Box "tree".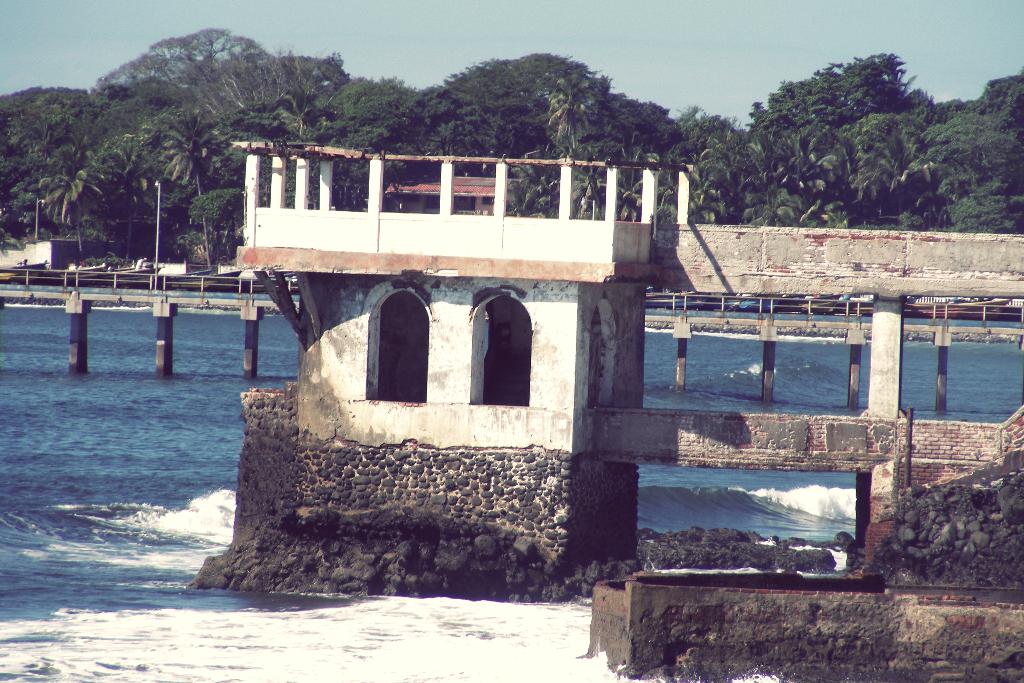
<region>607, 90, 684, 172</region>.
